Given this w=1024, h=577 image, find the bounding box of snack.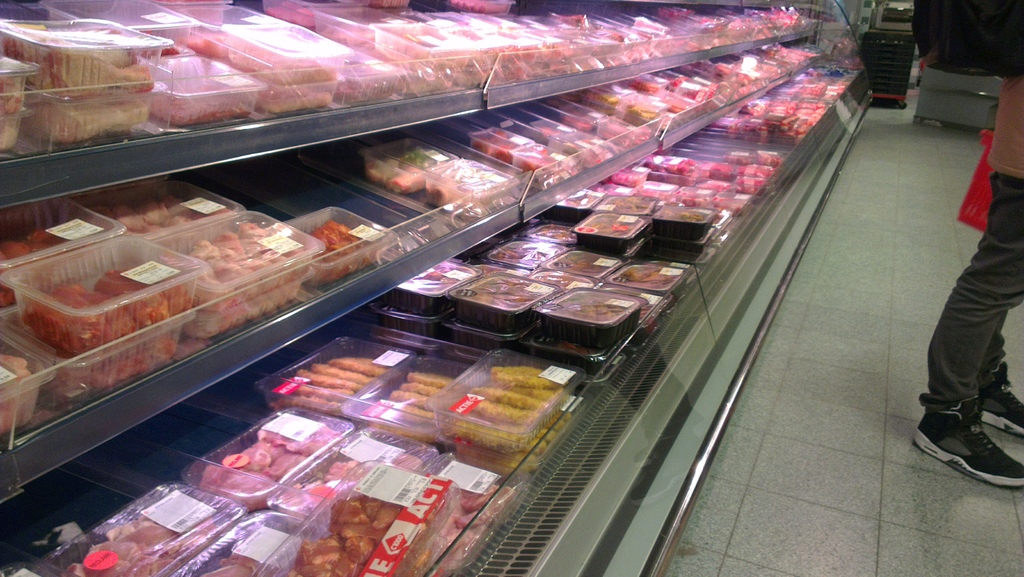
Rect(423, 351, 562, 467).
